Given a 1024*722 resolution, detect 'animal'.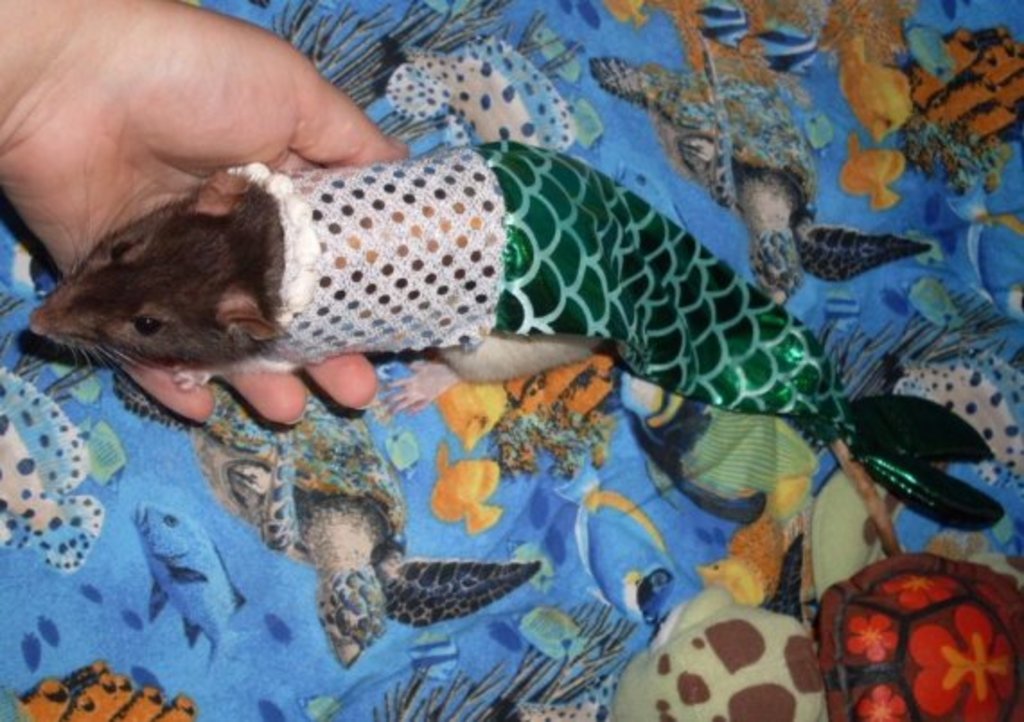
{"left": 20, "top": 133, "right": 1010, "bottom": 523}.
